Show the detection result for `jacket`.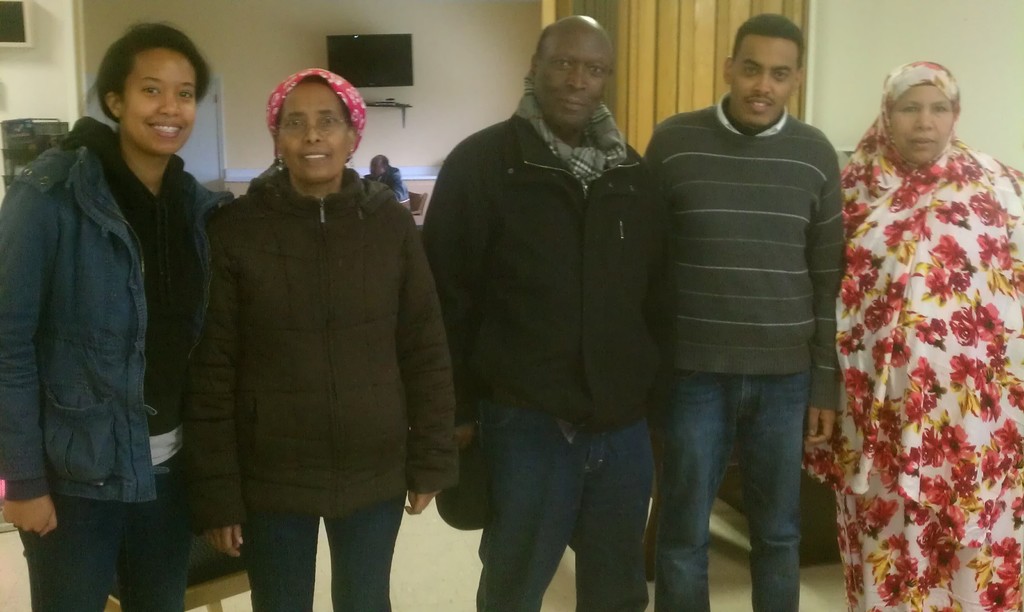
left=13, top=74, right=212, bottom=521.
